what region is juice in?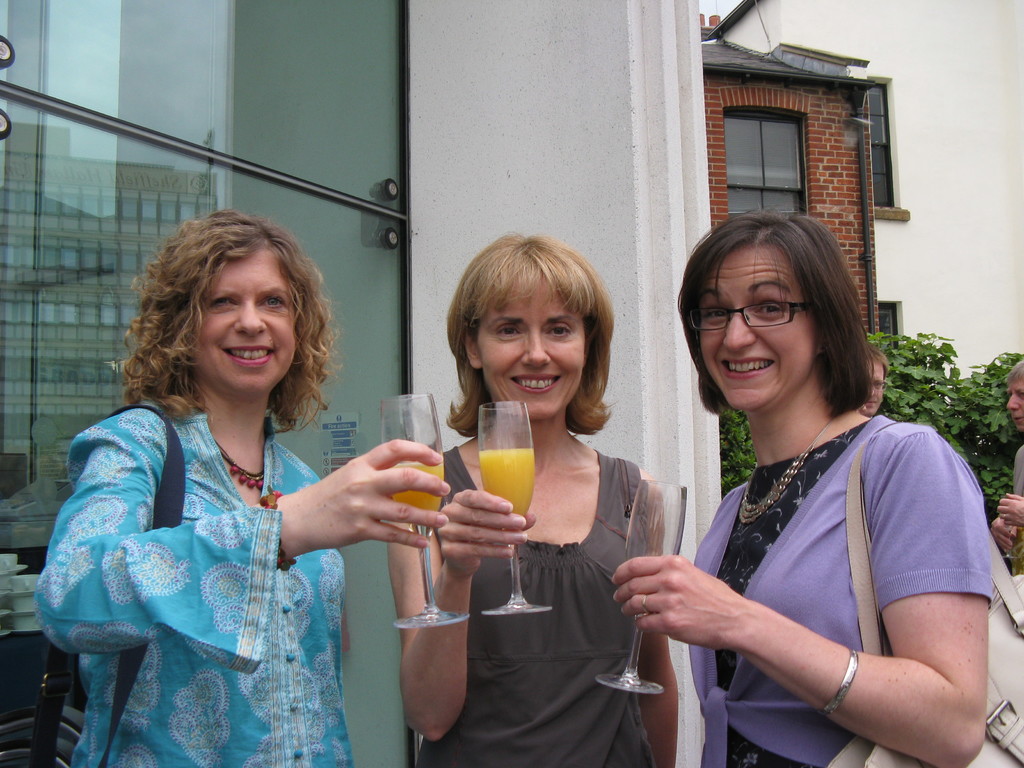
390:455:448:526.
